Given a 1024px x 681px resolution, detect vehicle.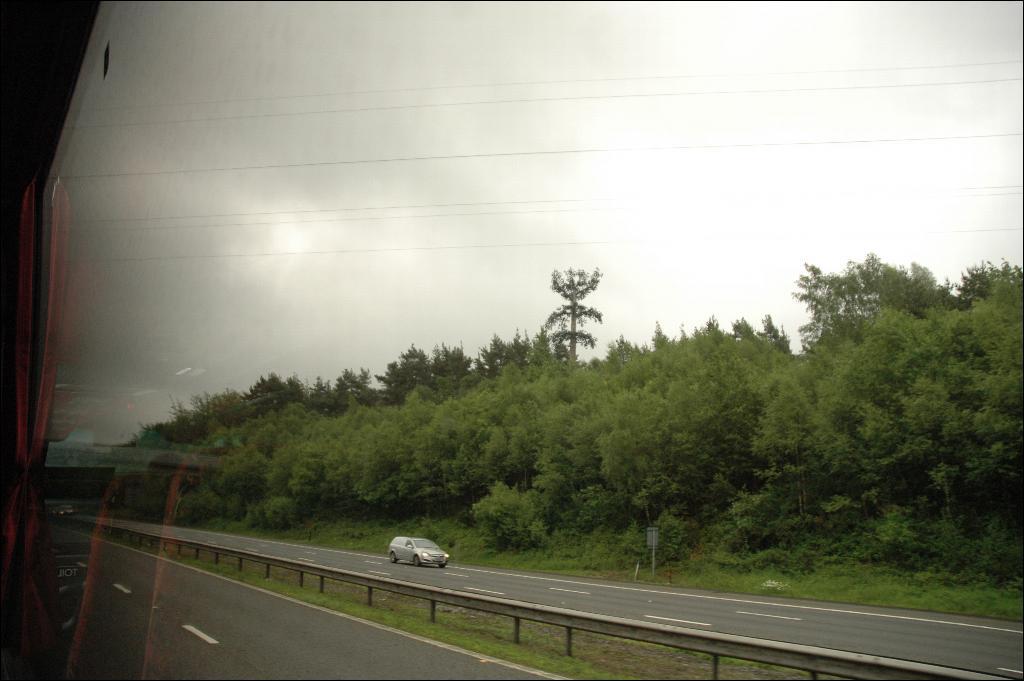
bbox=[386, 533, 450, 569].
